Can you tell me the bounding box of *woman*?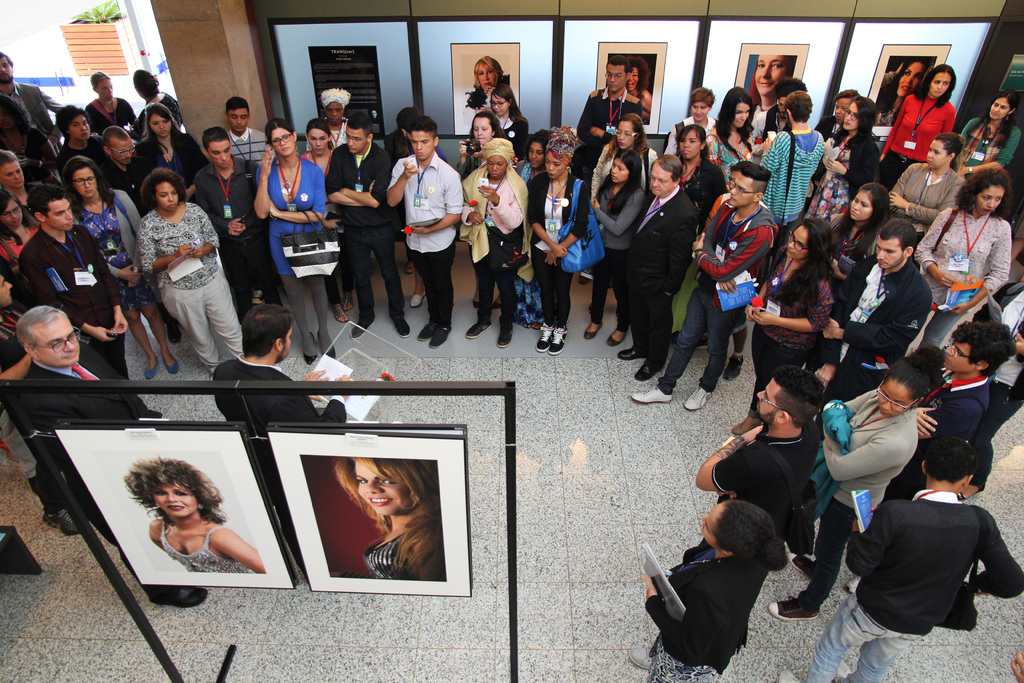
(left=132, top=72, right=188, bottom=129).
